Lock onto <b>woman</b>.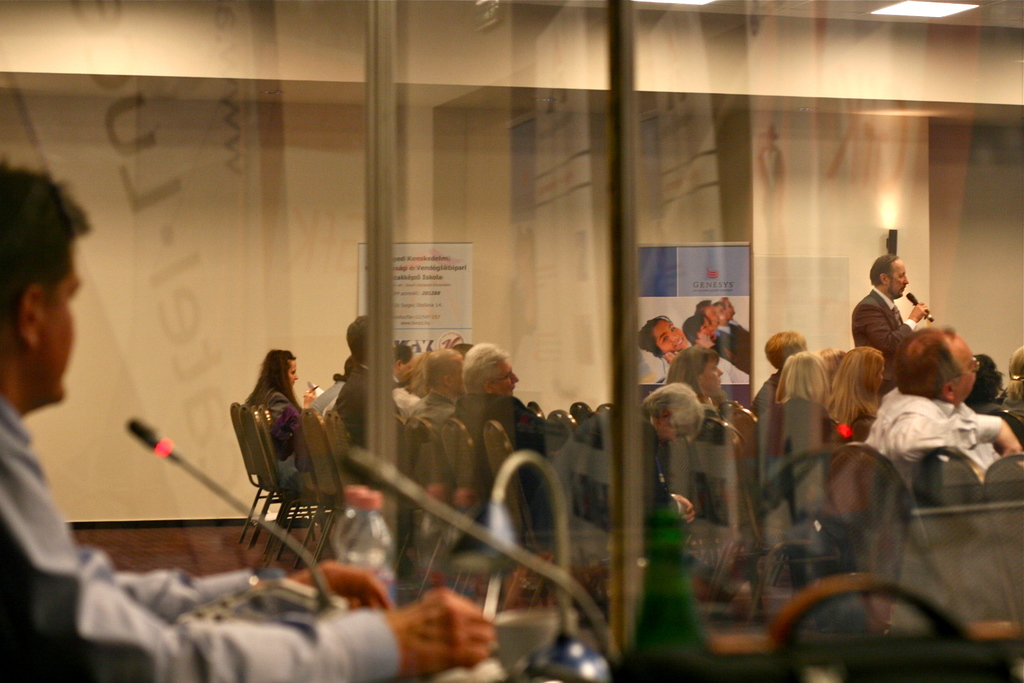
Locked: (x1=666, y1=347, x2=735, y2=440).
